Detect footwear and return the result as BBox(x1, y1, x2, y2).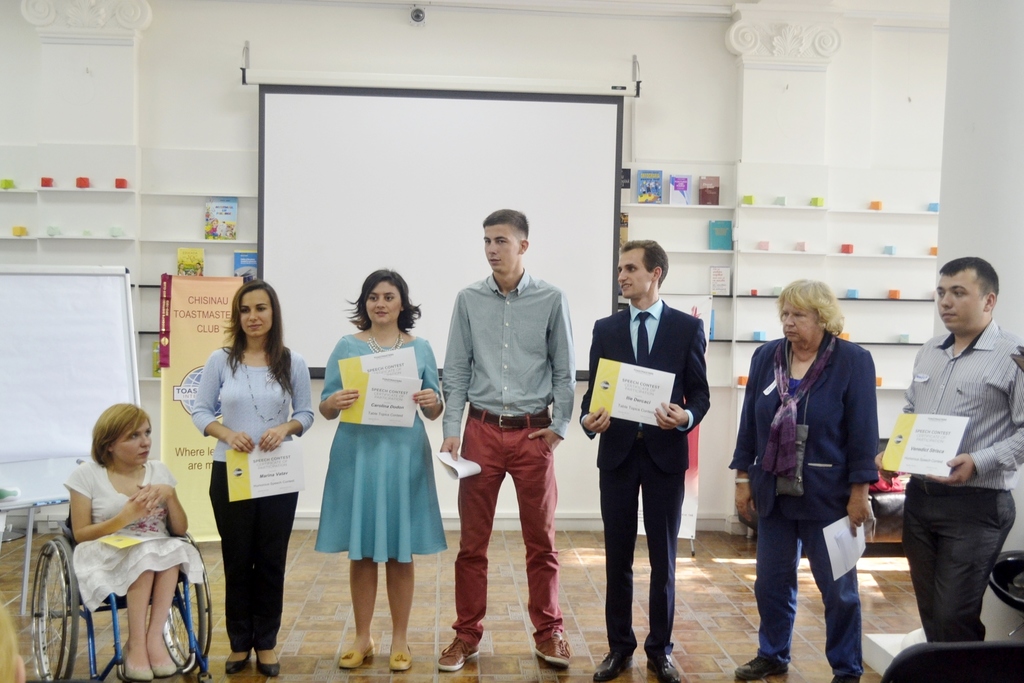
BBox(332, 632, 377, 676).
